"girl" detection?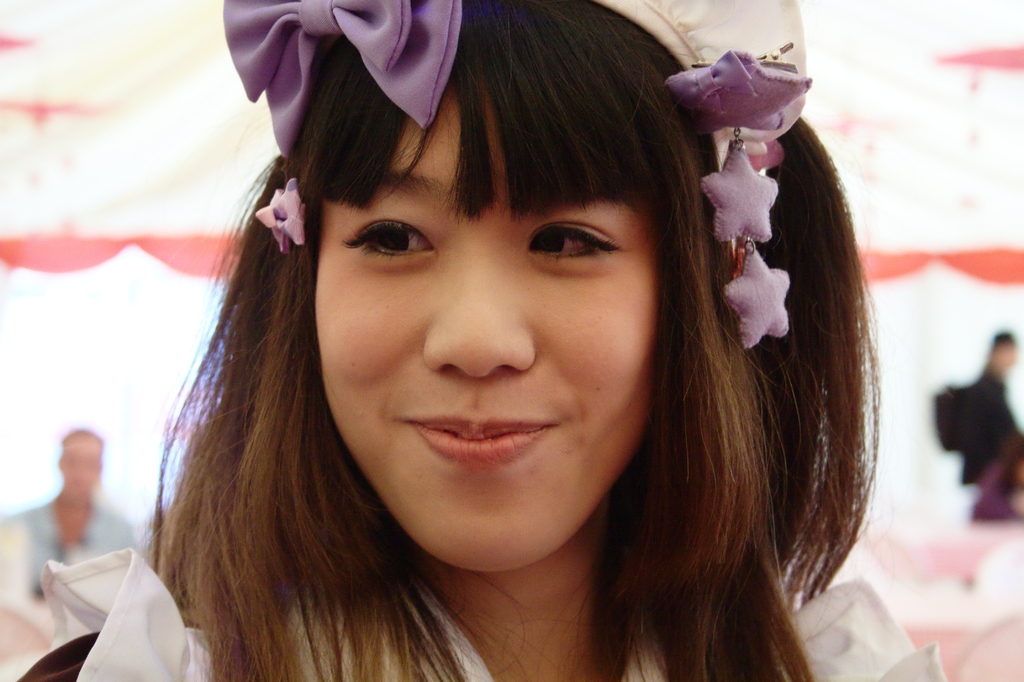
pyautogui.locateOnScreen(14, 0, 947, 681)
